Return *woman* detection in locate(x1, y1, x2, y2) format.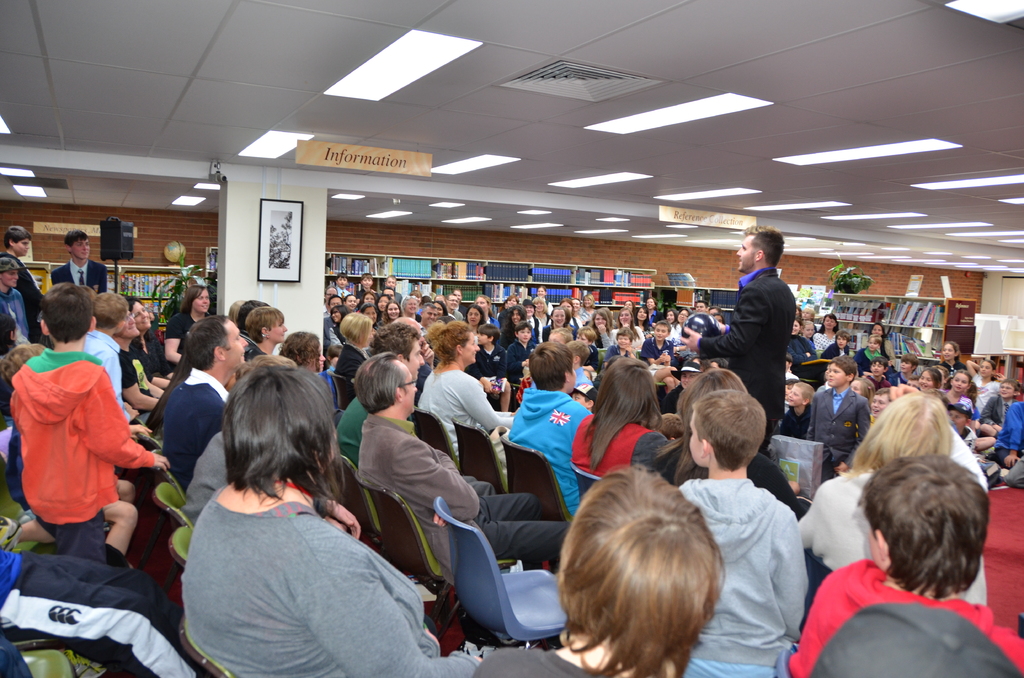
locate(285, 329, 326, 380).
